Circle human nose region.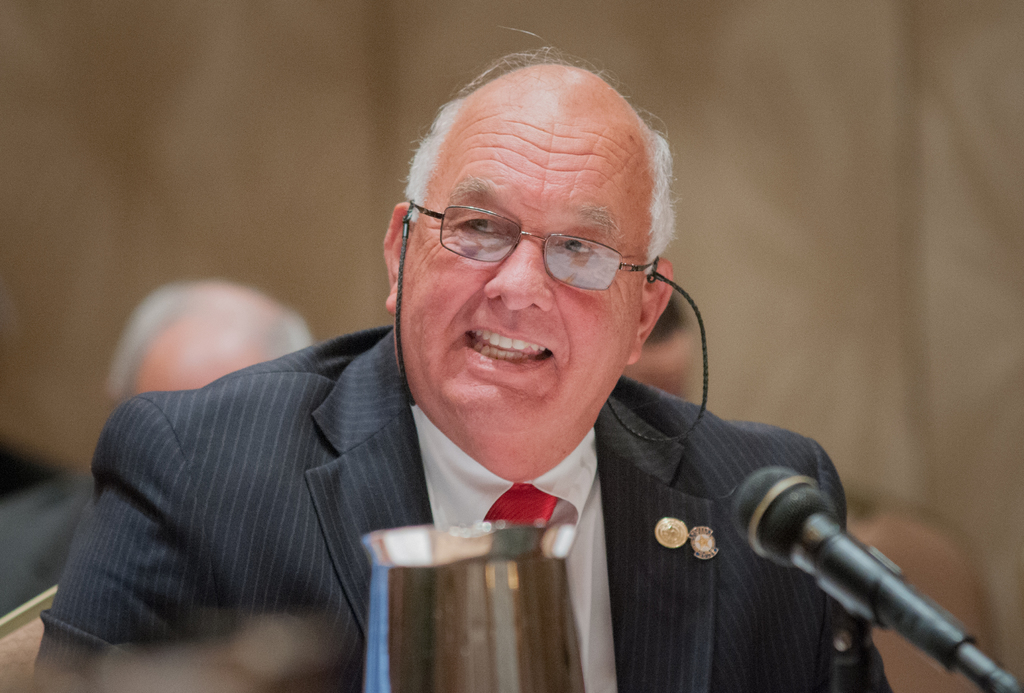
Region: 486,241,564,314.
